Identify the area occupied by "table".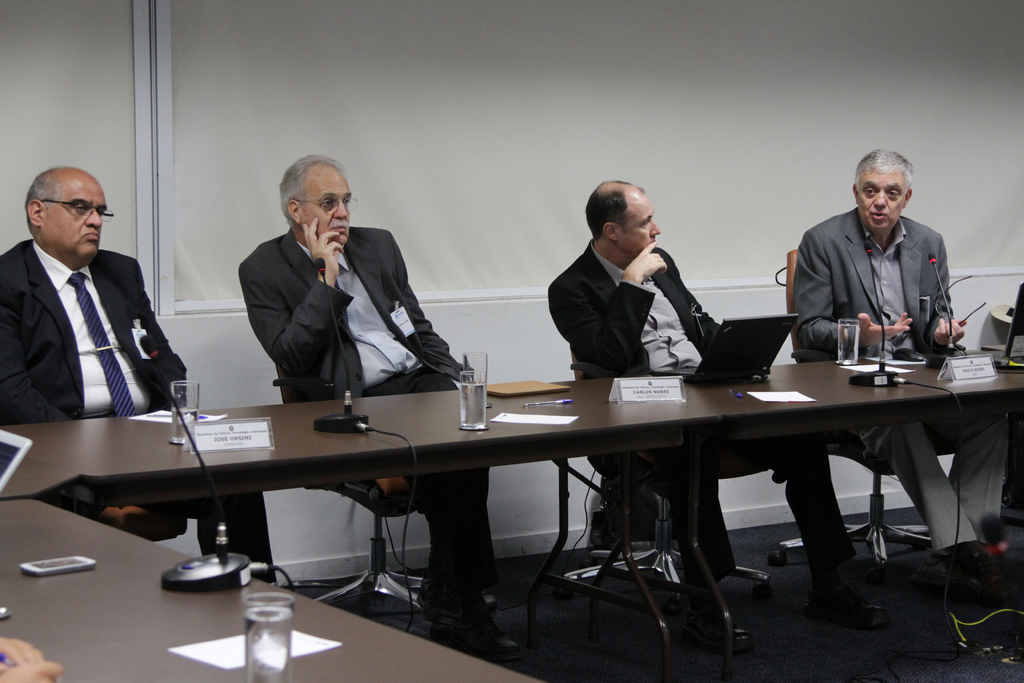
Area: left=0, top=350, right=1023, bottom=672.
